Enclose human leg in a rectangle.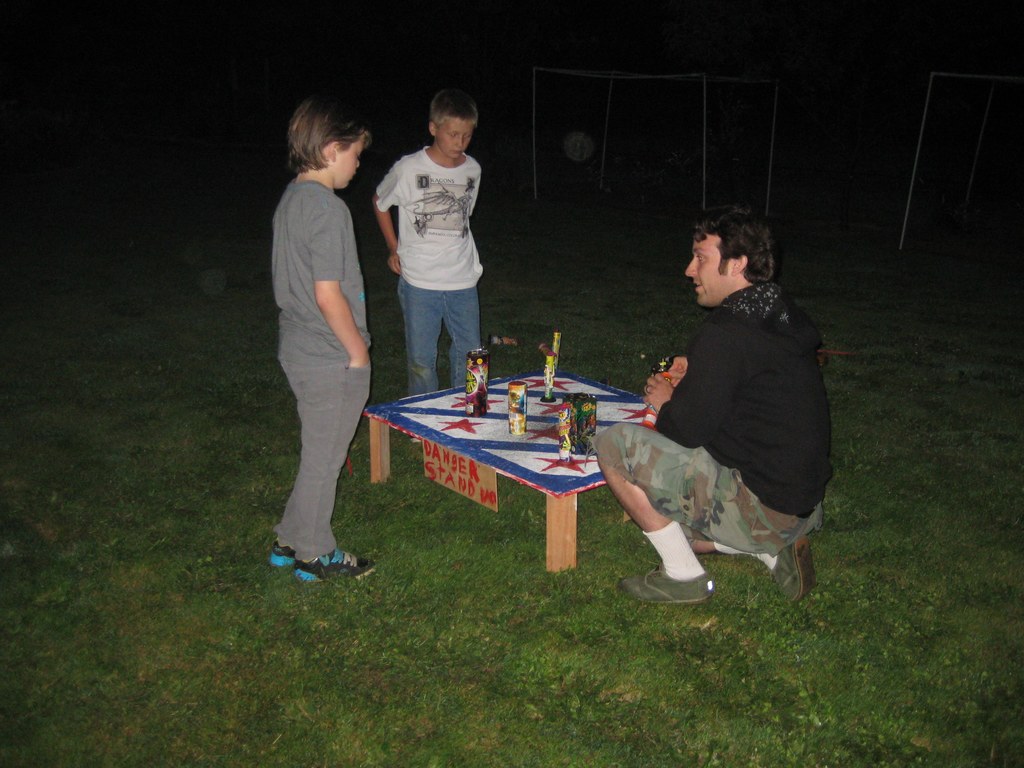
397/284/445/389.
